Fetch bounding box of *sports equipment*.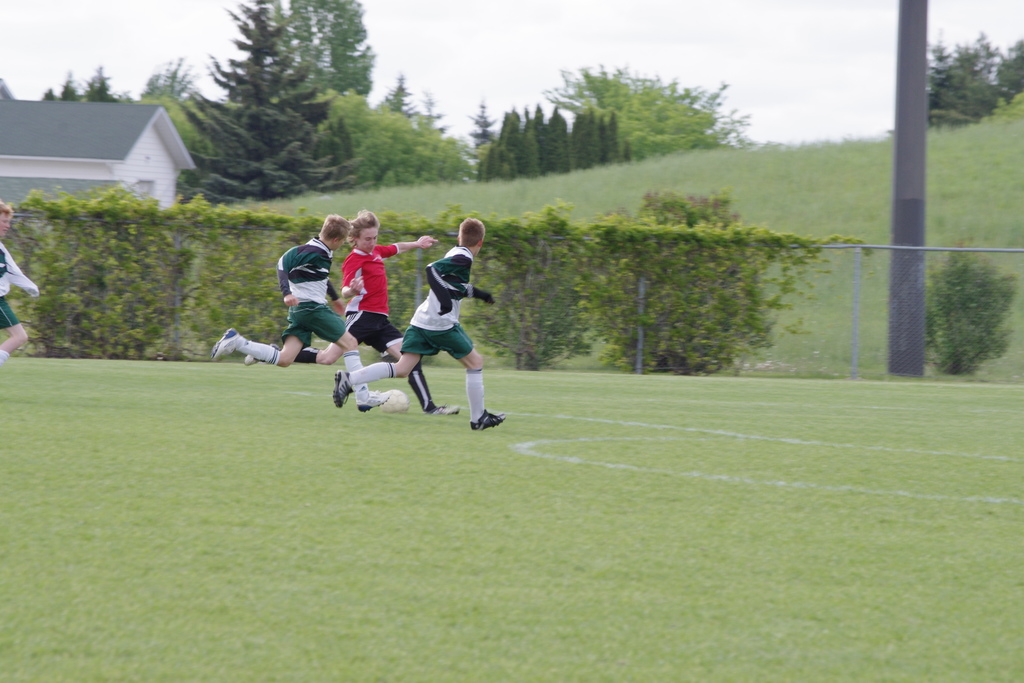
Bbox: x1=244 y1=342 x2=276 y2=365.
